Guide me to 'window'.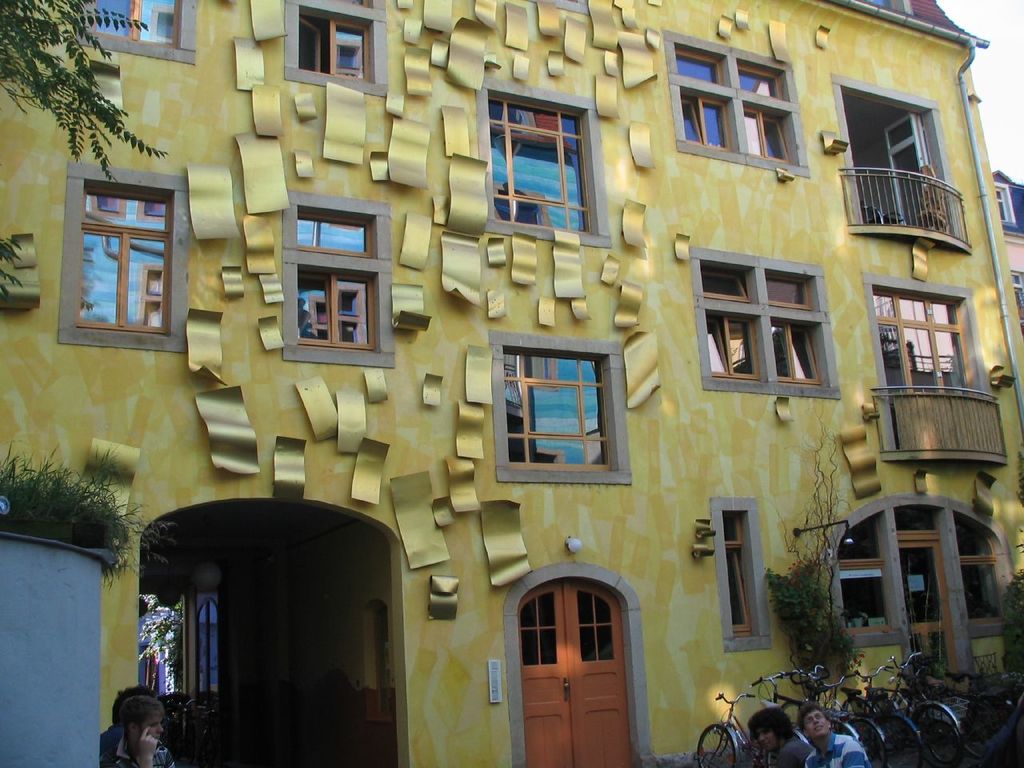
Guidance: left=72, top=0, right=200, bottom=68.
